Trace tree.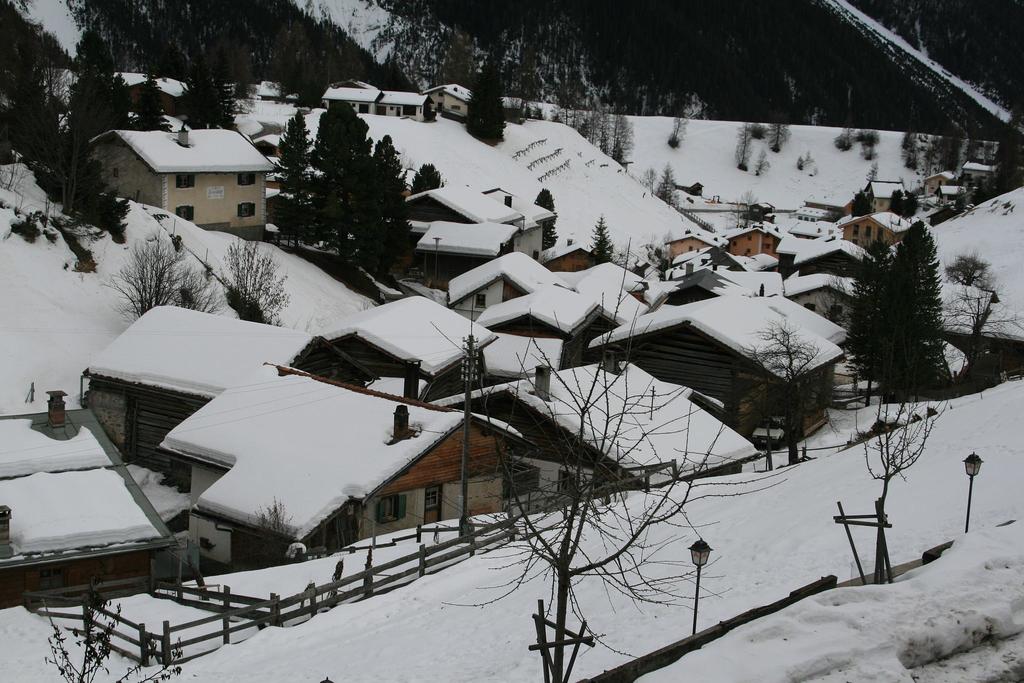
Traced to 661:104:690:145.
